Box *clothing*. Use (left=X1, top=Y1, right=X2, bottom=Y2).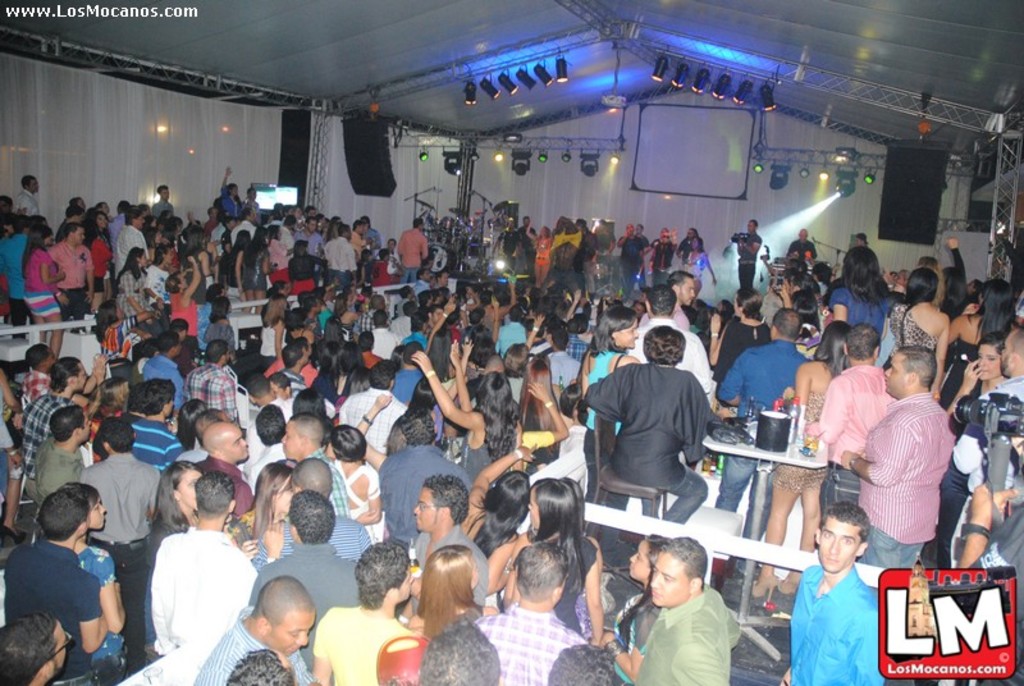
(left=371, top=321, right=407, bottom=362).
